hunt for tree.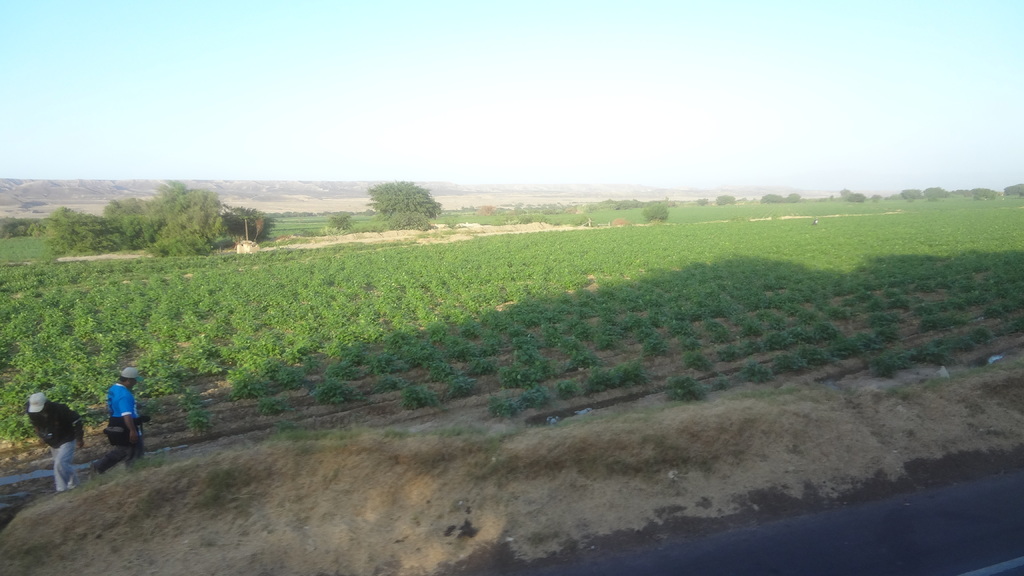
Hunted down at 699:196:708:207.
